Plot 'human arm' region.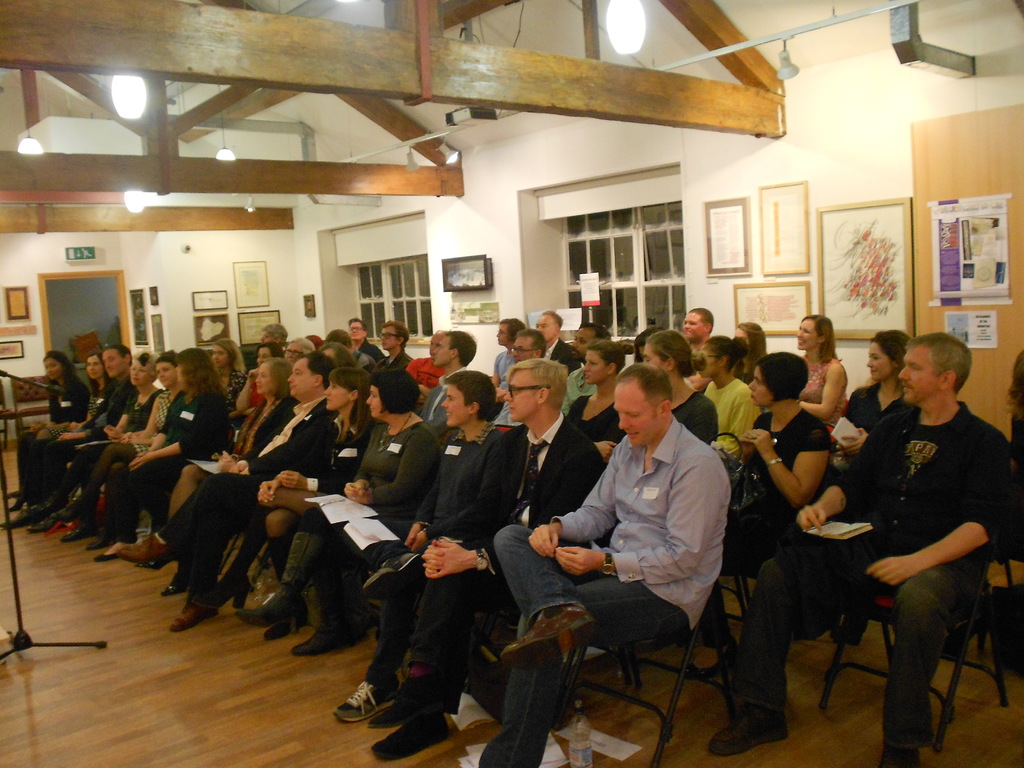
Plotted at 551,450,719,579.
